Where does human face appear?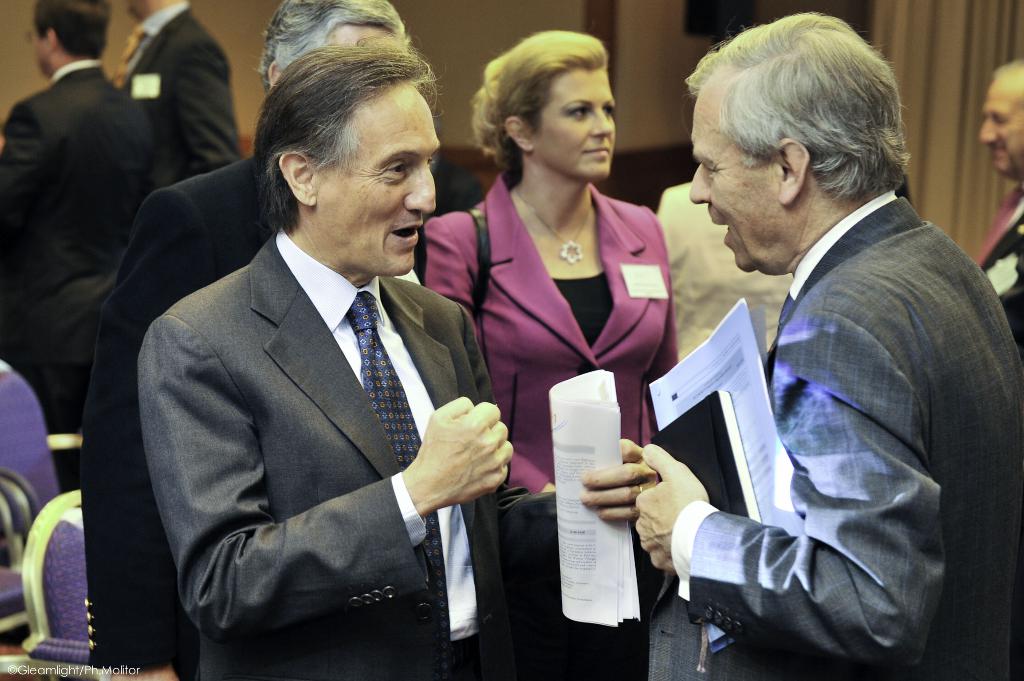
Appears at bbox(531, 62, 615, 177).
